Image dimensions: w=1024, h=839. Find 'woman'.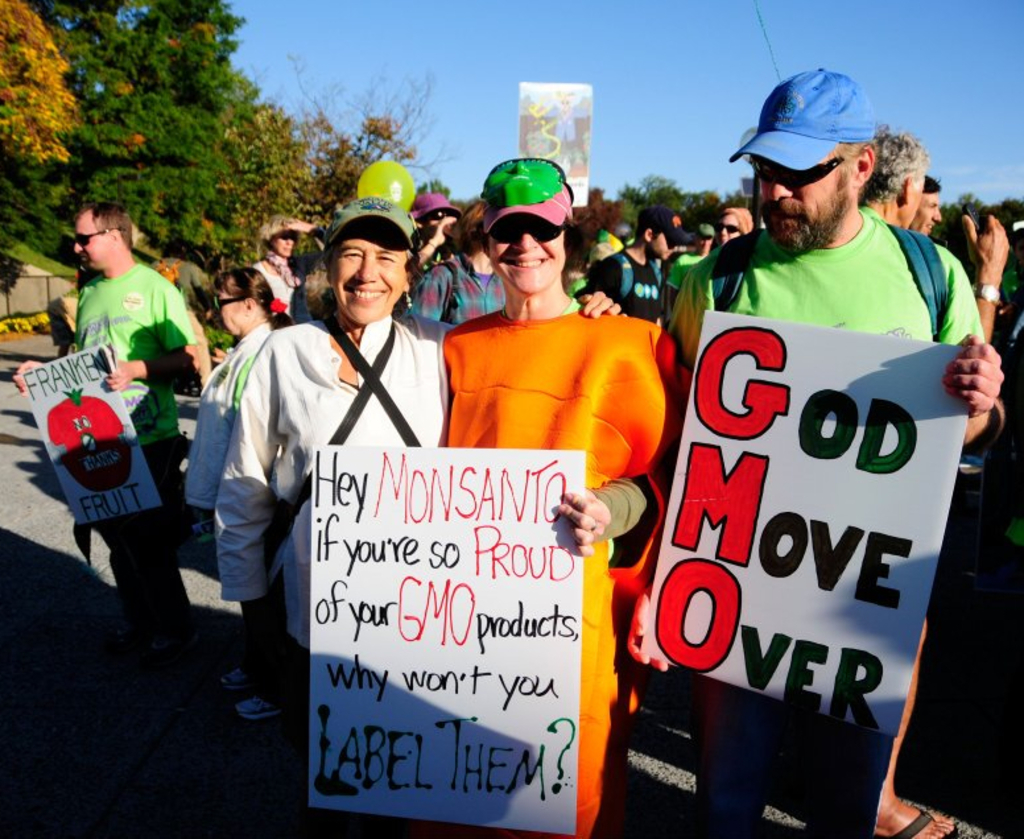
box(214, 228, 482, 806).
